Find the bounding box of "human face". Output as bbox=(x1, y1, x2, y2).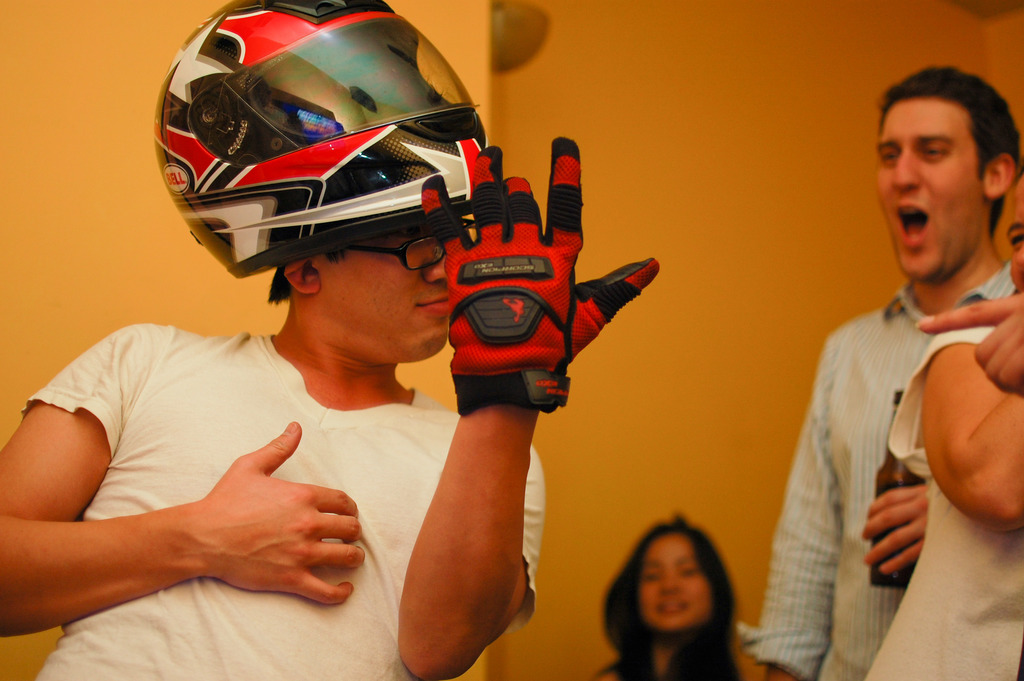
bbox=(873, 99, 983, 282).
